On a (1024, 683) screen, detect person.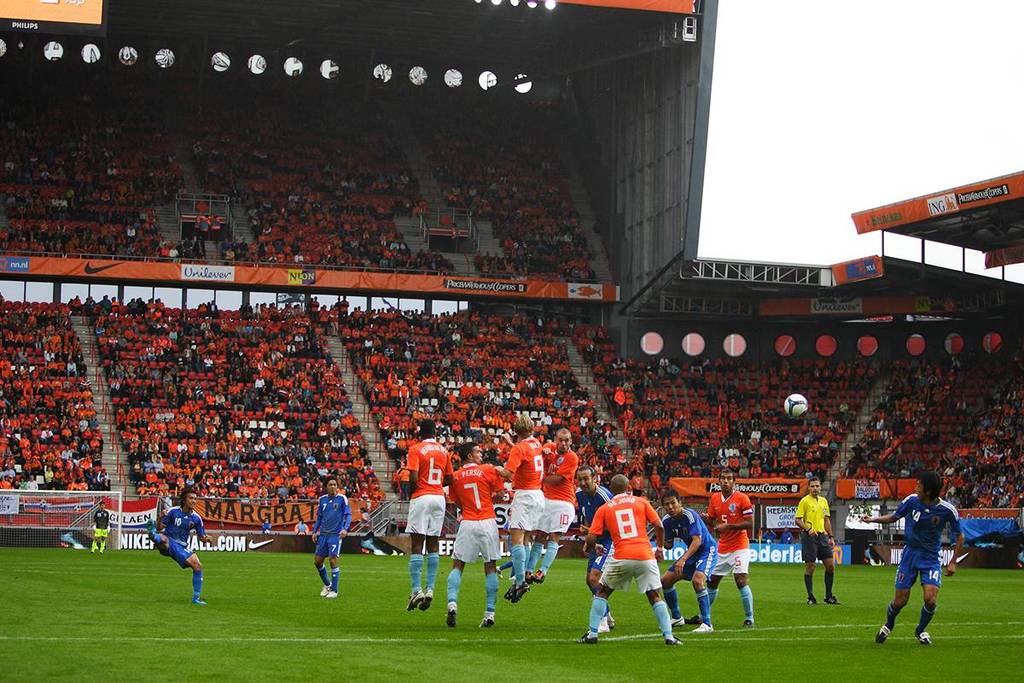
{"x1": 684, "y1": 420, "x2": 692, "y2": 432}.
